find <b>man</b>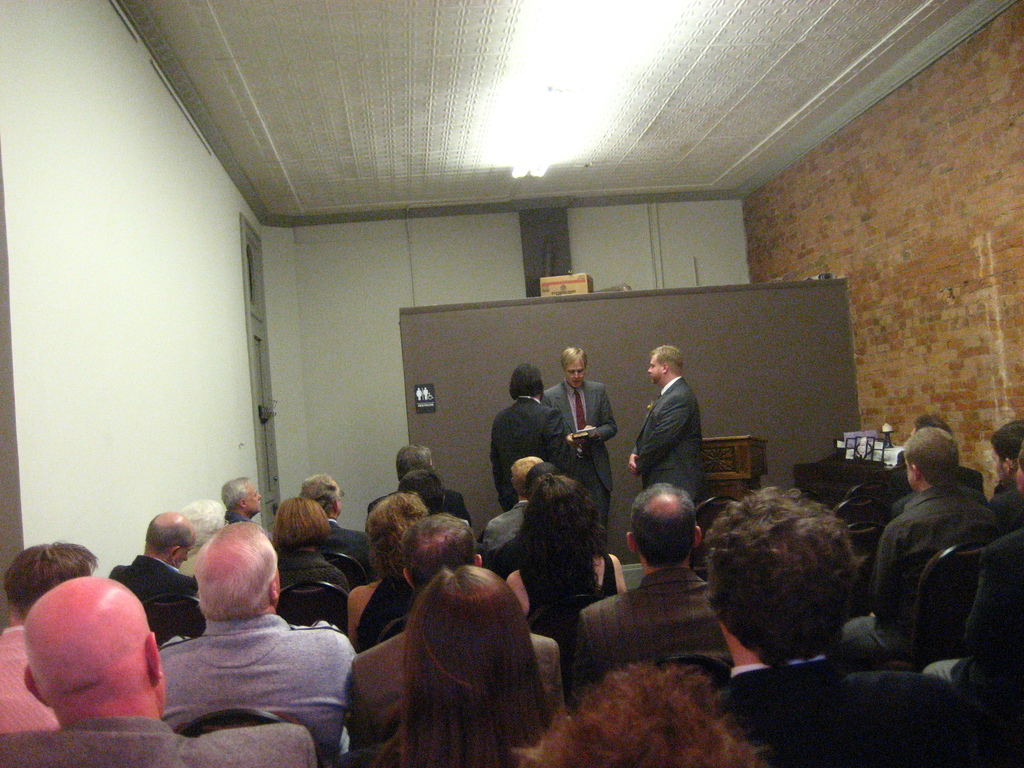
region(0, 573, 323, 767)
